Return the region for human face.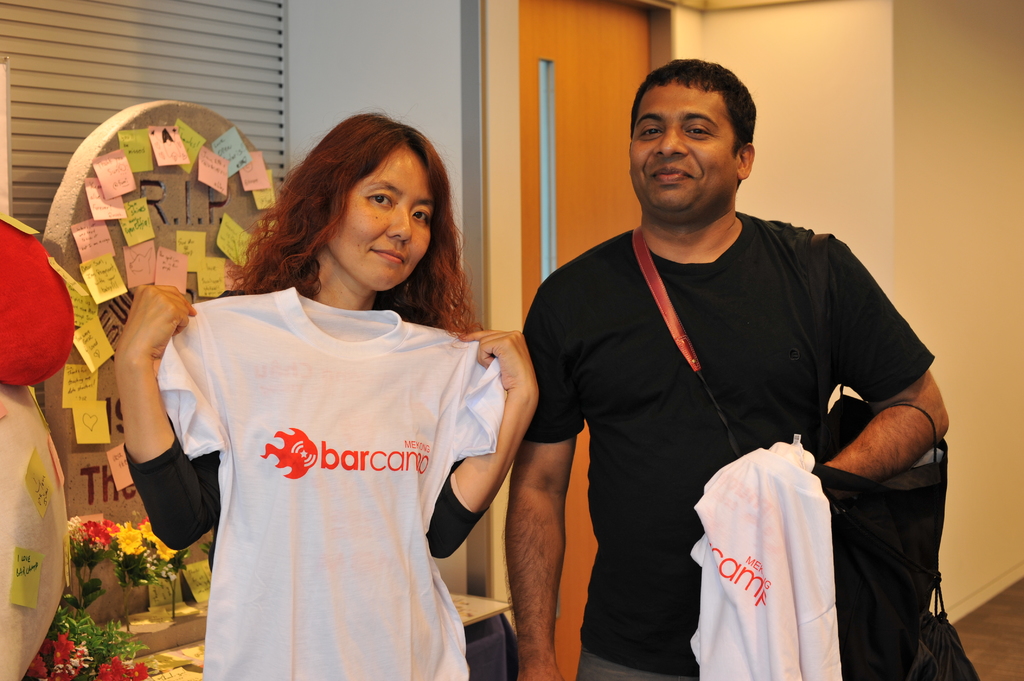
Rect(324, 149, 433, 291).
